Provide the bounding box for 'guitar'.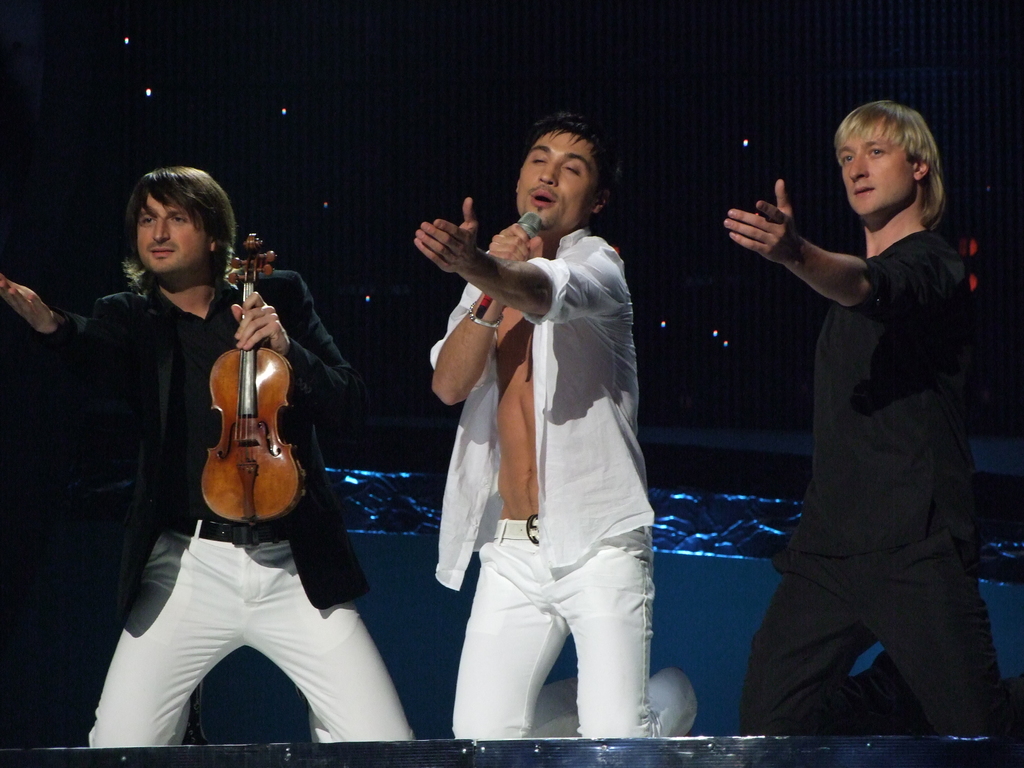
{"x1": 202, "y1": 234, "x2": 307, "y2": 528}.
